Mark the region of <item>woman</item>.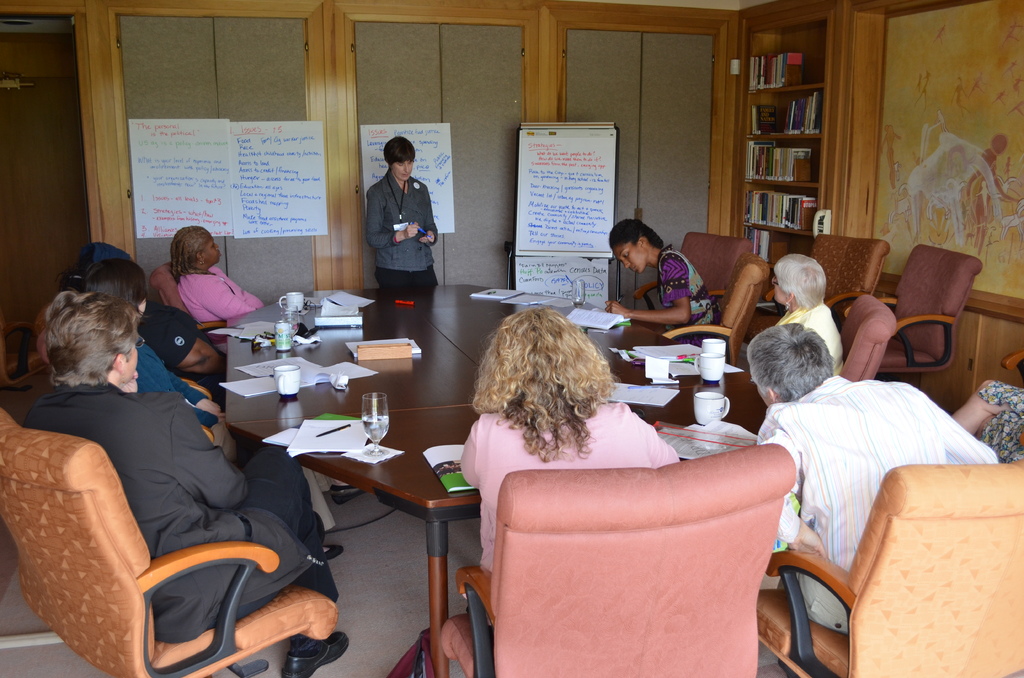
Region: 349 133 437 312.
